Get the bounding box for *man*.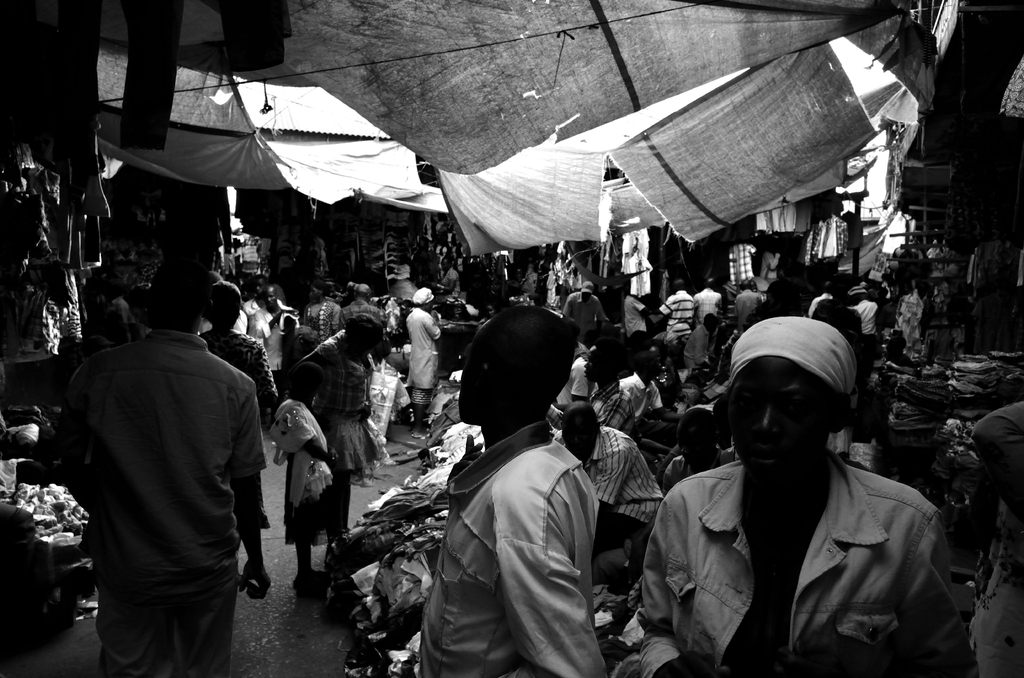
l=655, t=277, r=697, b=341.
